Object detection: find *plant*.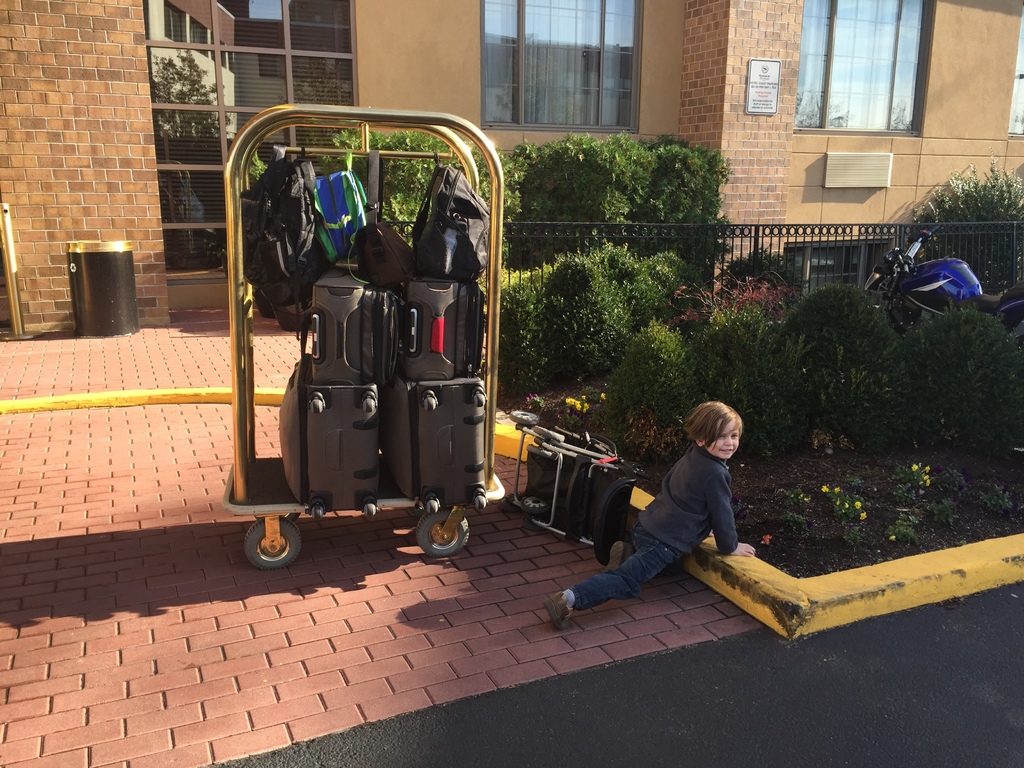
(819, 474, 866, 519).
